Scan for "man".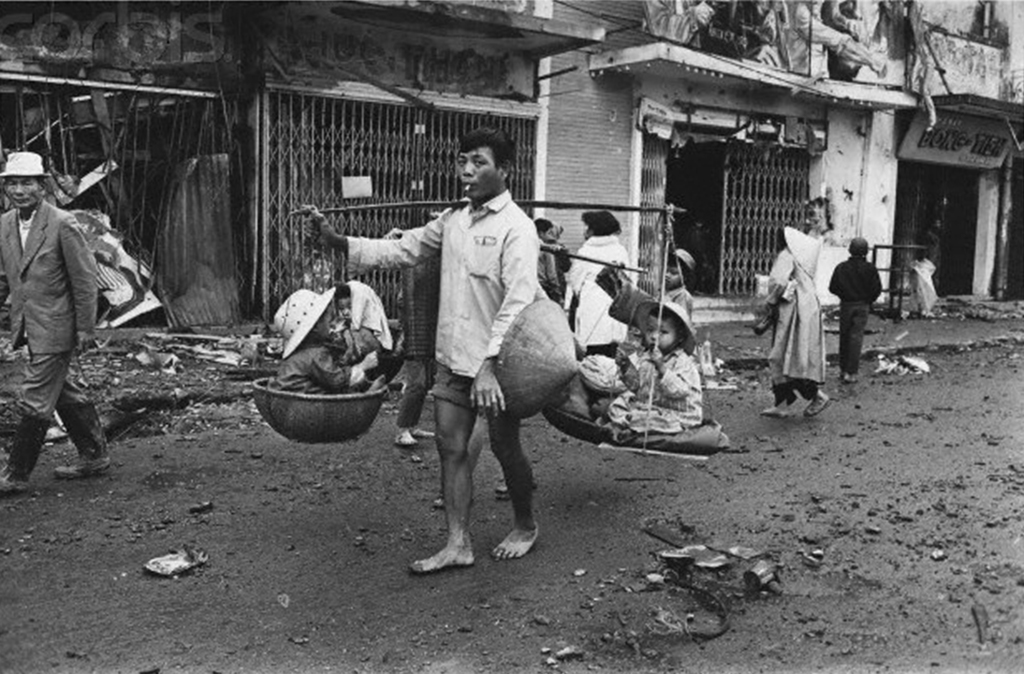
Scan result: [left=830, top=232, right=886, bottom=384].
